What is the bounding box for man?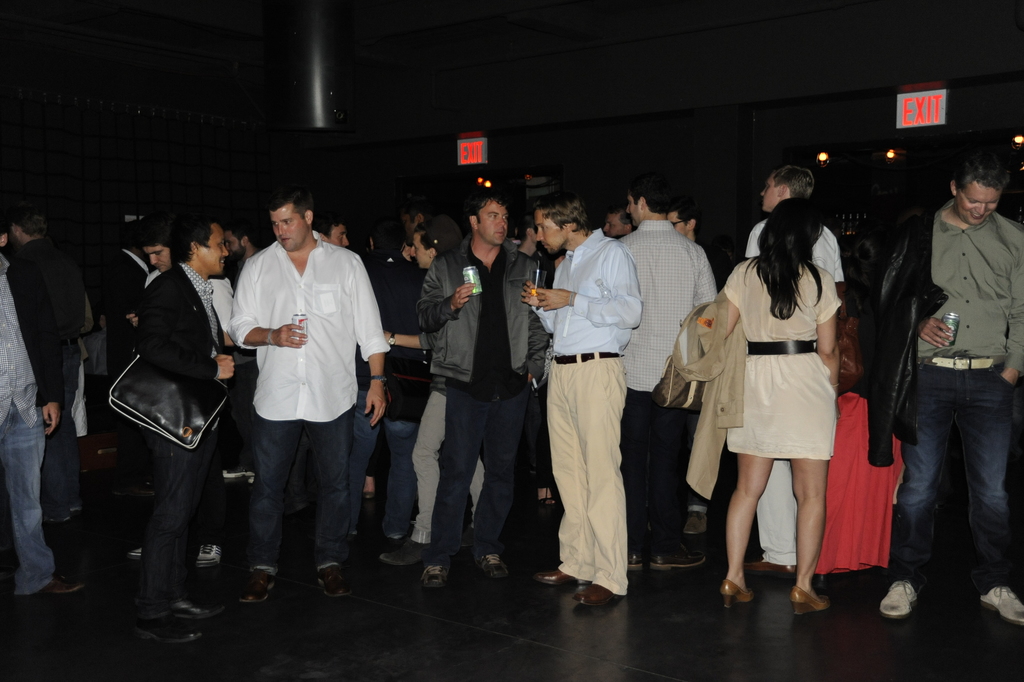
locate(617, 181, 720, 574).
